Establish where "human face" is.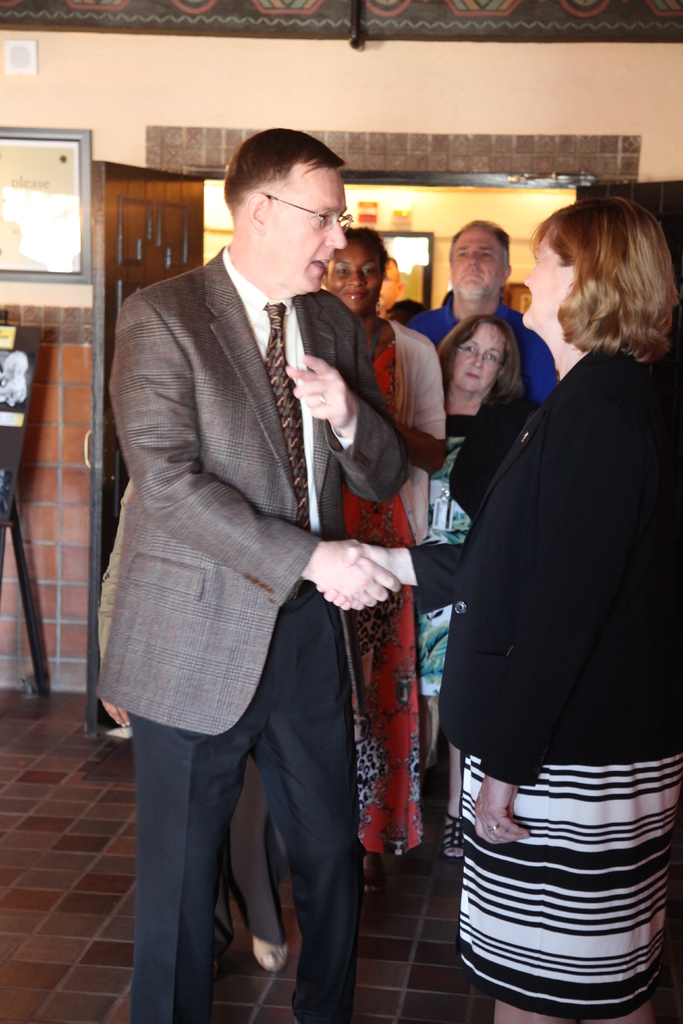
Established at BBox(449, 321, 506, 389).
